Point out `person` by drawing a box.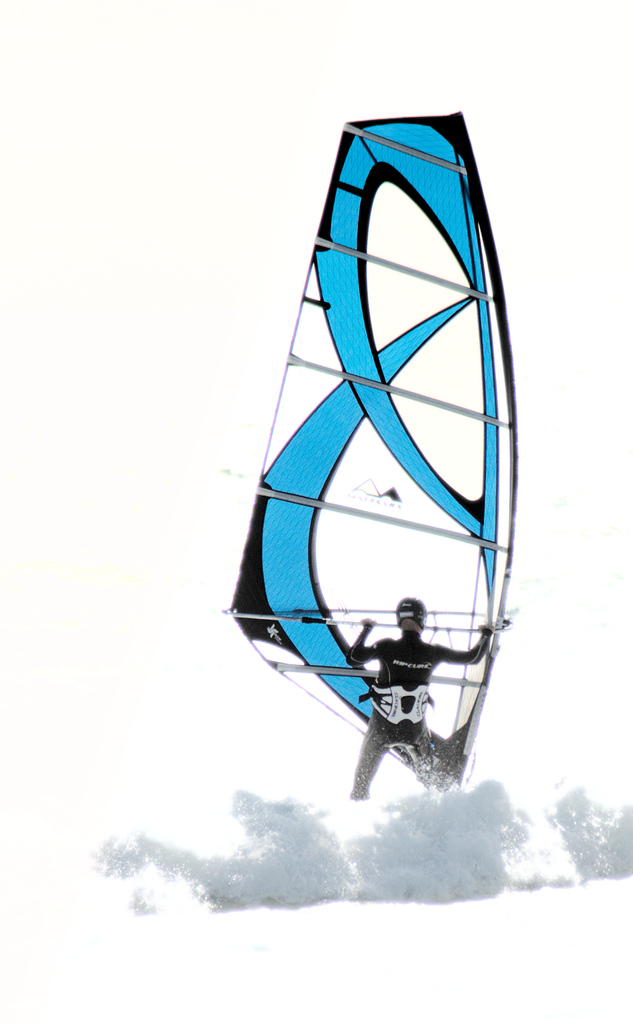
(x1=347, y1=600, x2=492, y2=798).
